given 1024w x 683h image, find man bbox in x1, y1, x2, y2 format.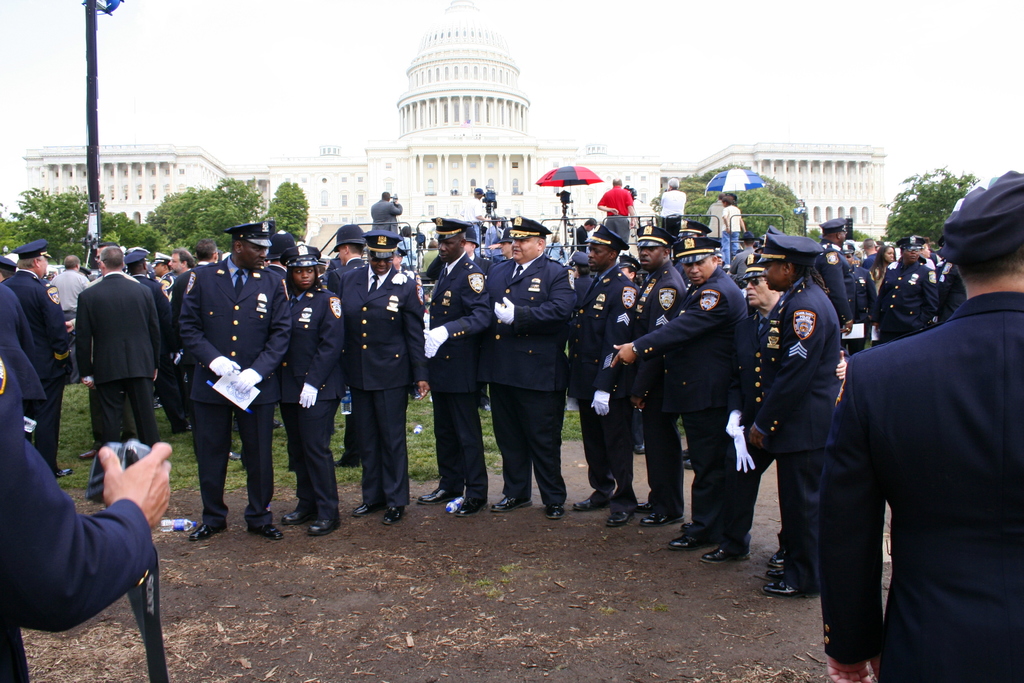
123, 247, 166, 372.
